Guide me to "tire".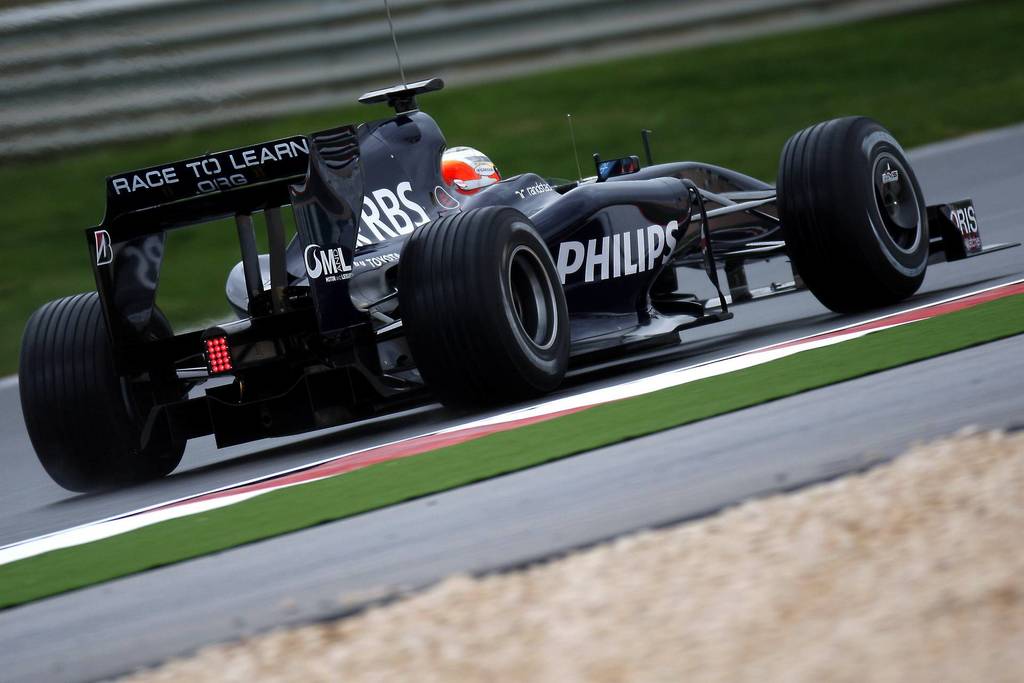
Guidance: box(397, 207, 572, 406).
